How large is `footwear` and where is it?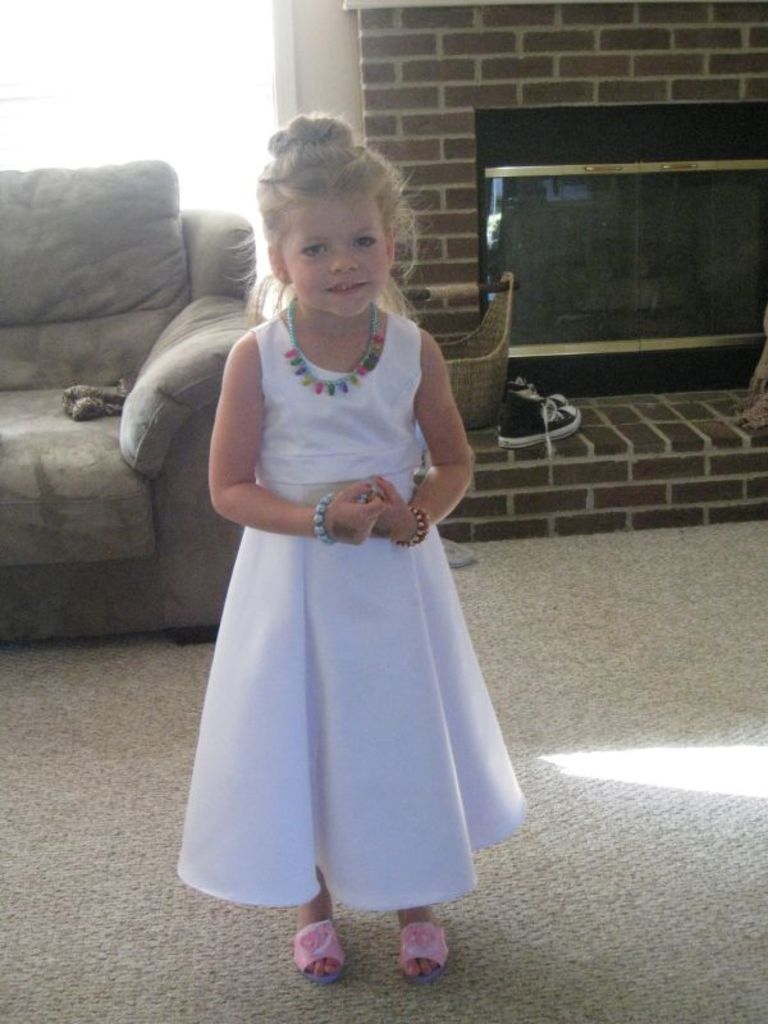
Bounding box: pyautogui.locateOnScreen(284, 922, 344, 978).
